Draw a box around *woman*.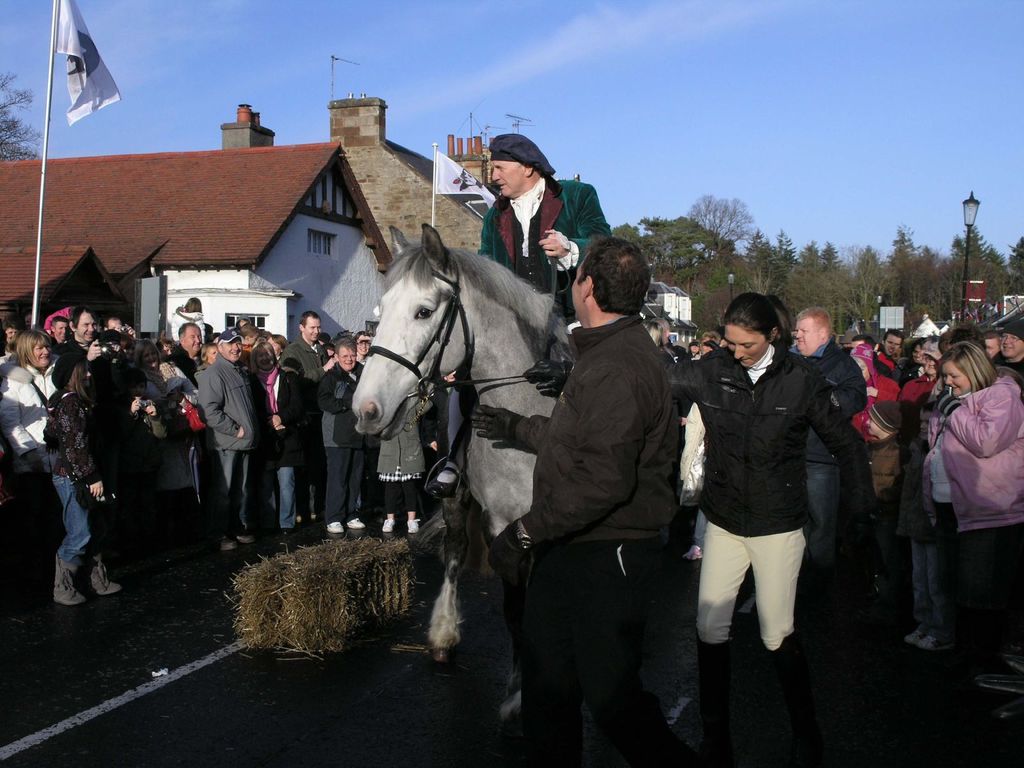
(239,339,305,550).
